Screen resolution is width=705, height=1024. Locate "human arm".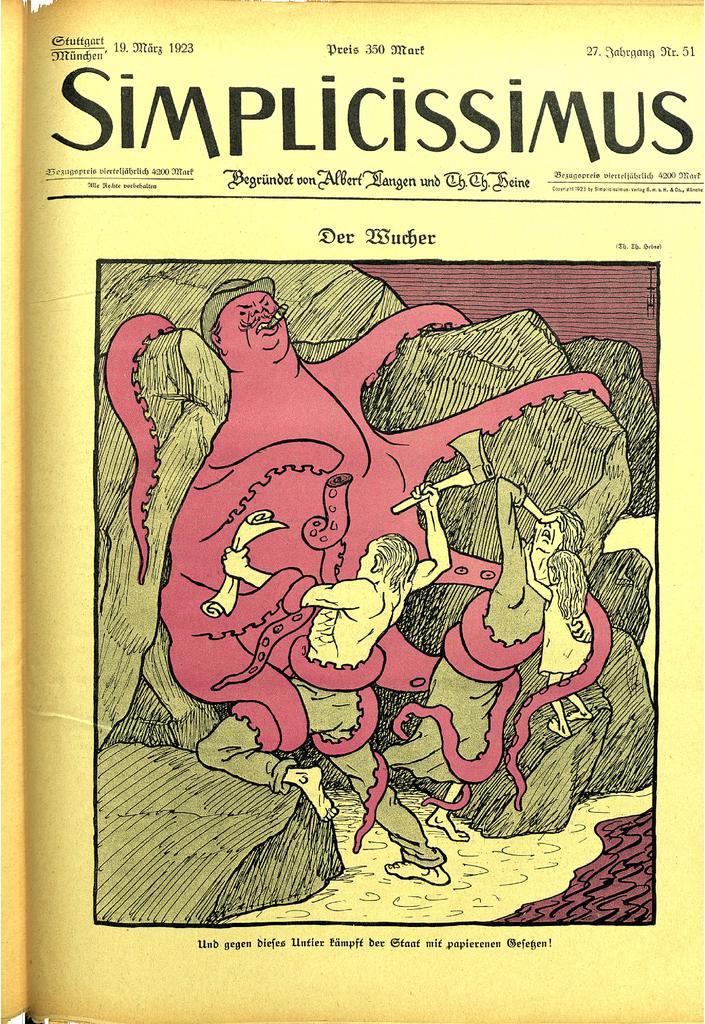
x1=573, y1=600, x2=603, y2=650.
